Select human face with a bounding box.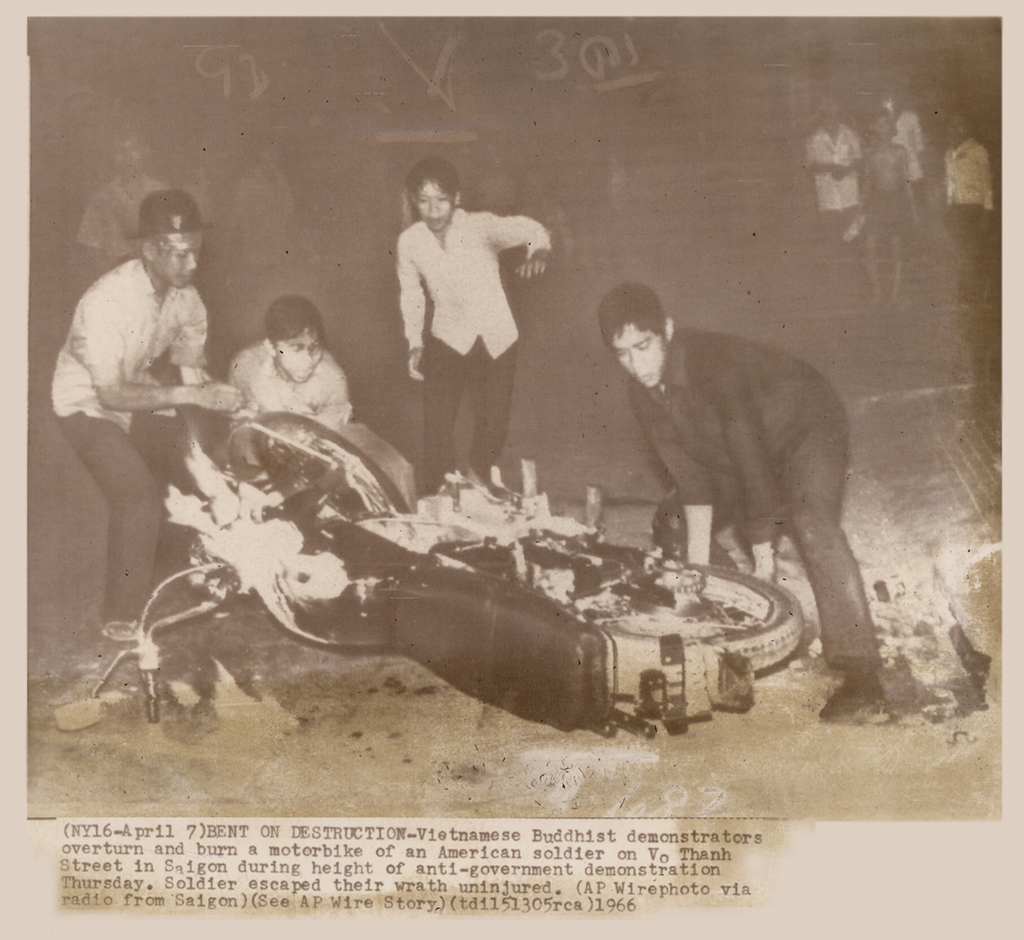
155,233,199,285.
